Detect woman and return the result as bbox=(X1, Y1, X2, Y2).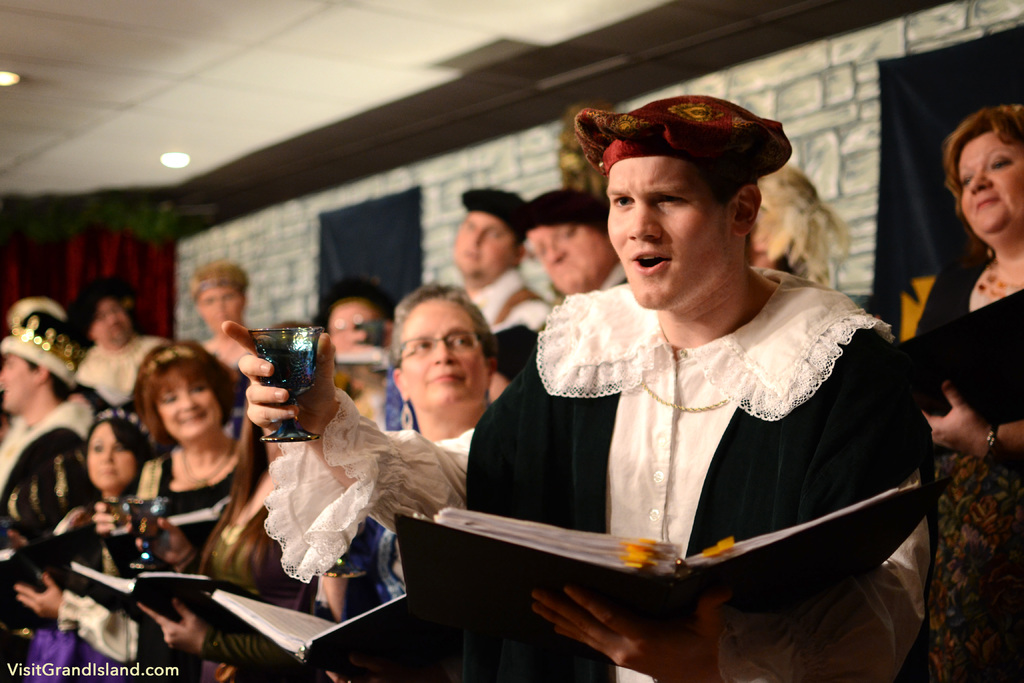
bbox=(896, 104, 1023, 682).
